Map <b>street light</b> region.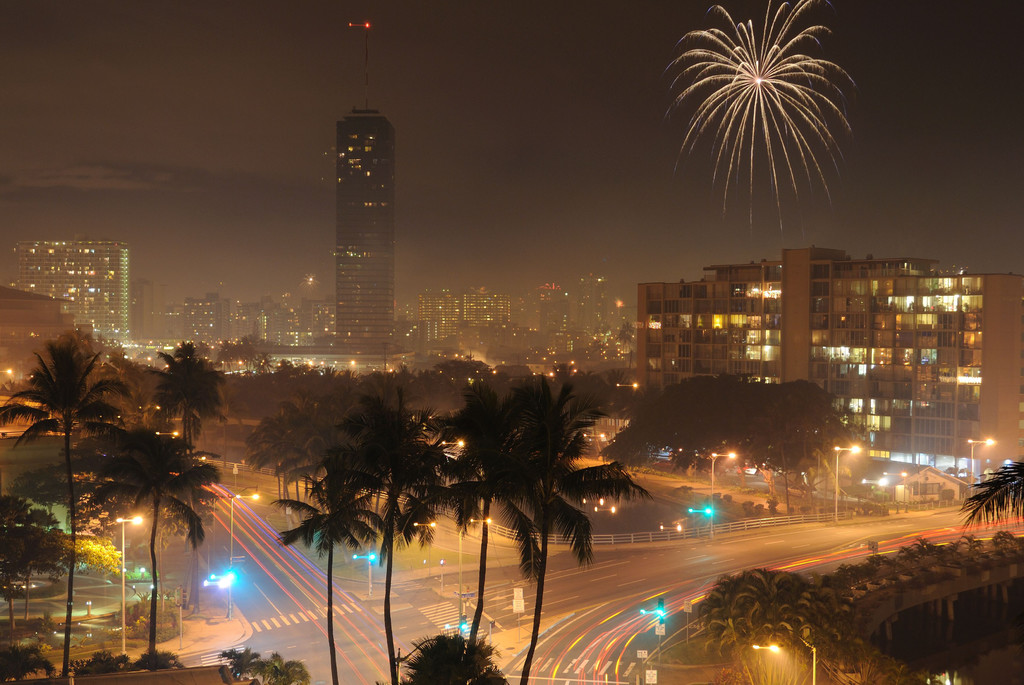
Mapped to (835, 444, 869, 521).
